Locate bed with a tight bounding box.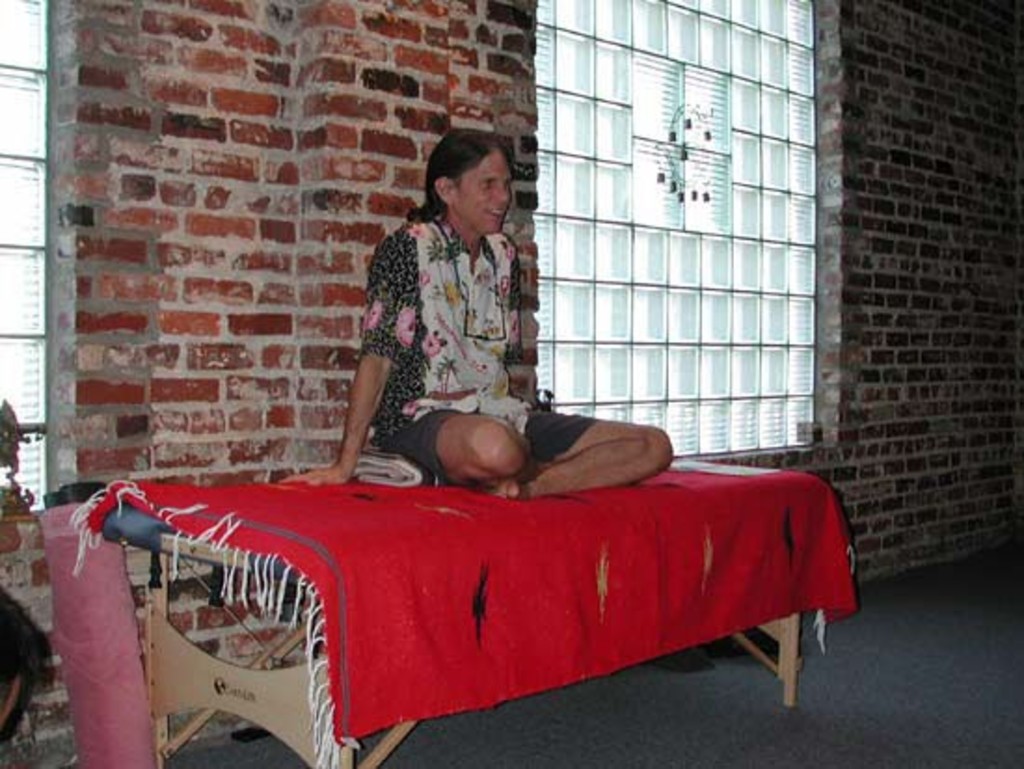
Rect(73, 443, 860, 767).
